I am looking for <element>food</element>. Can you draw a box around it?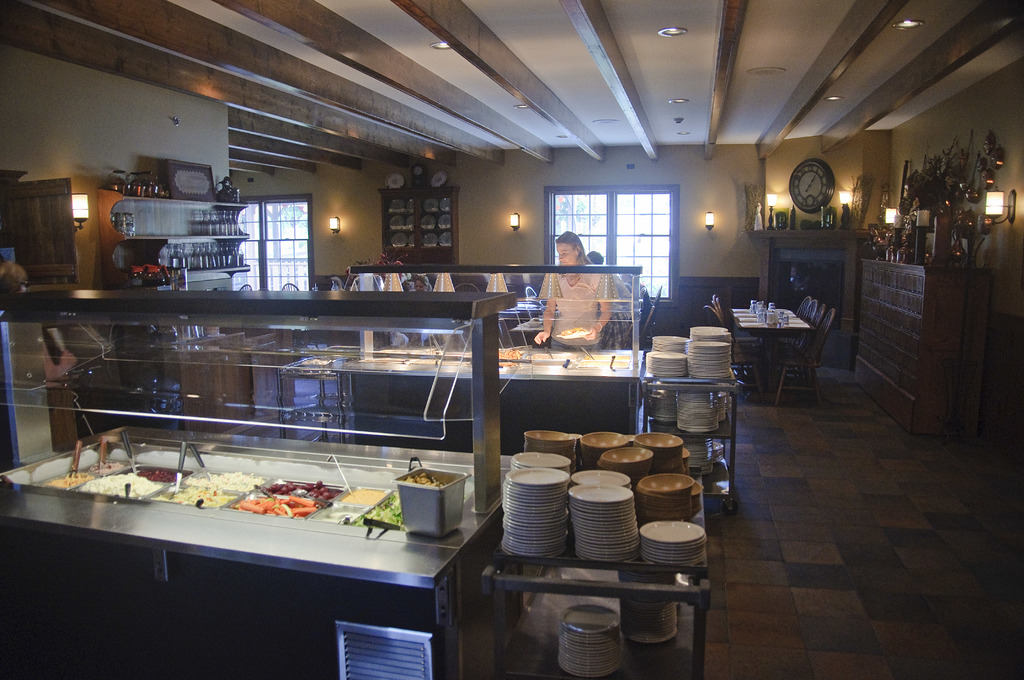
Sure, the bounding box is 167, 487, 232, 506.
